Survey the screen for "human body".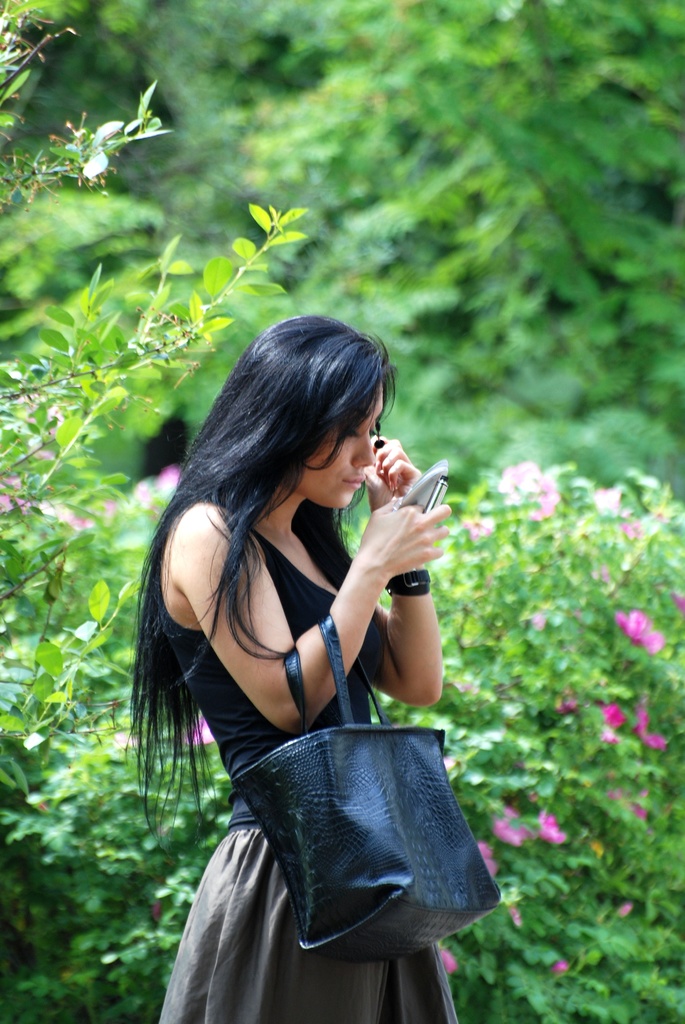
Survey found: crop(123, 344, 492, 1016).
